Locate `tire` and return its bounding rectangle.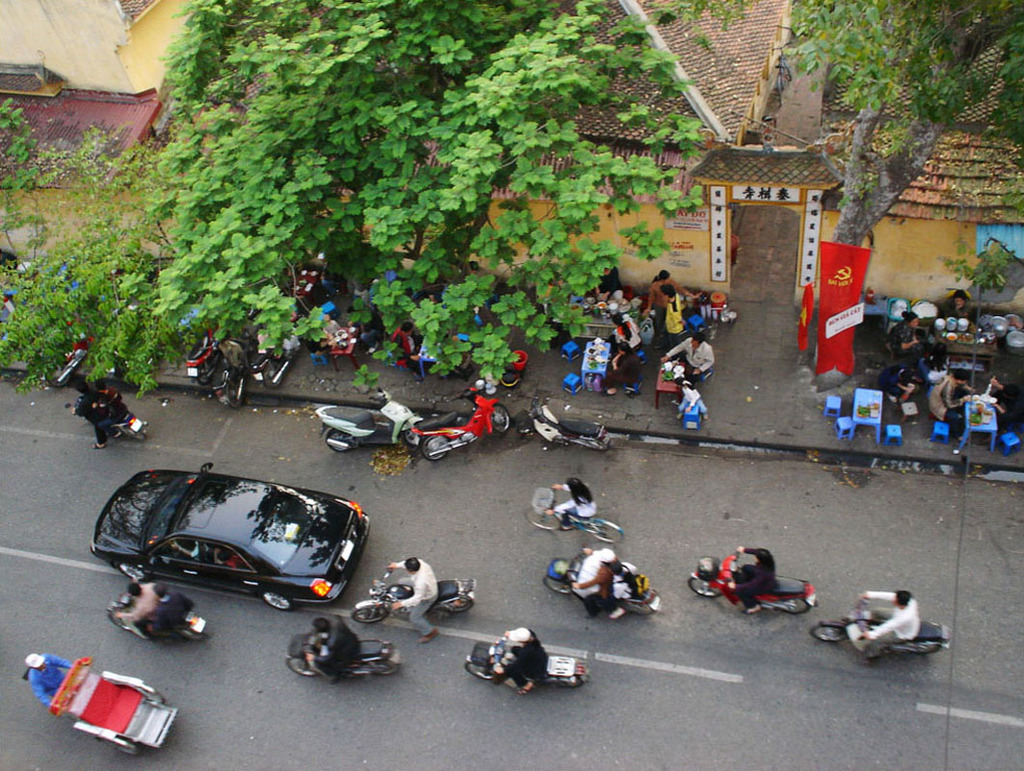
rect(595, 524, 625, 545).
